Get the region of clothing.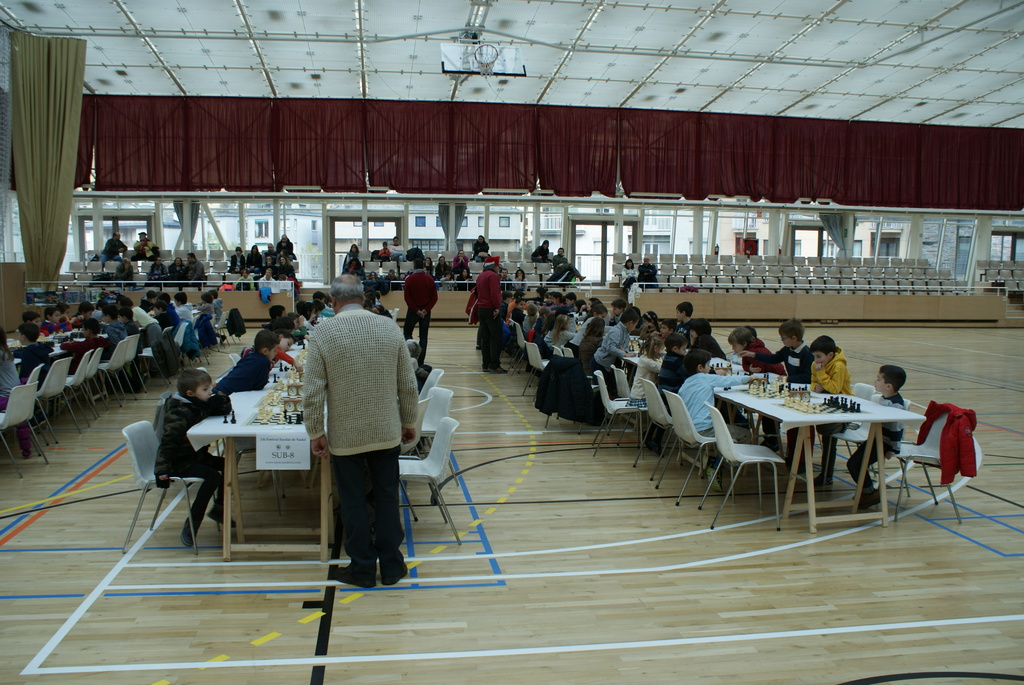
rect(143, 262, 168, 277).
